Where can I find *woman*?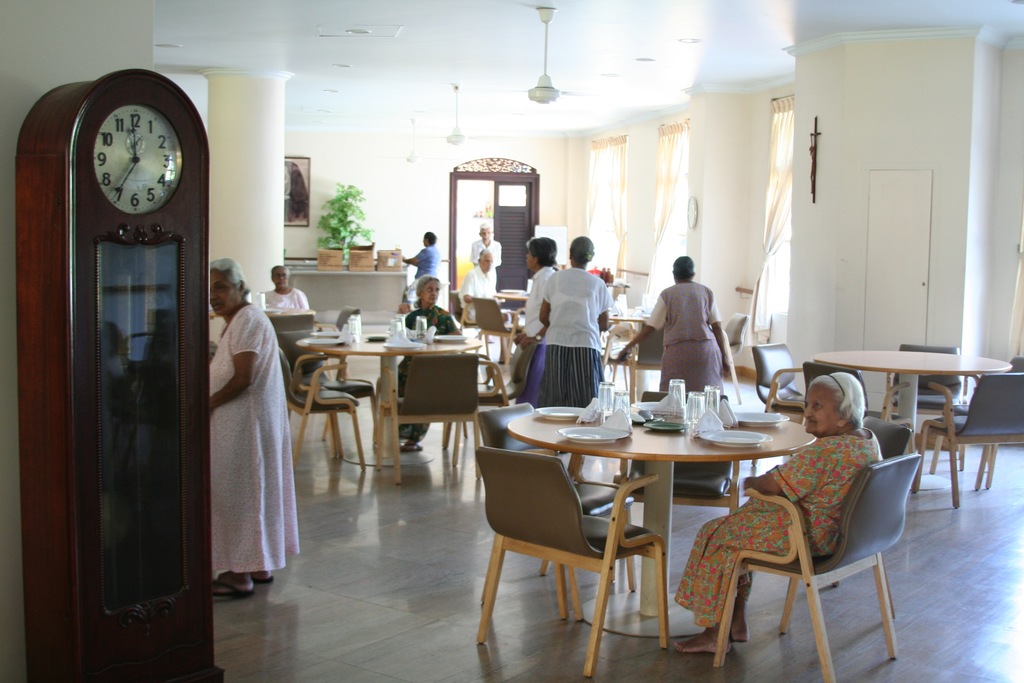
You can find it at 669/372/888/656.
